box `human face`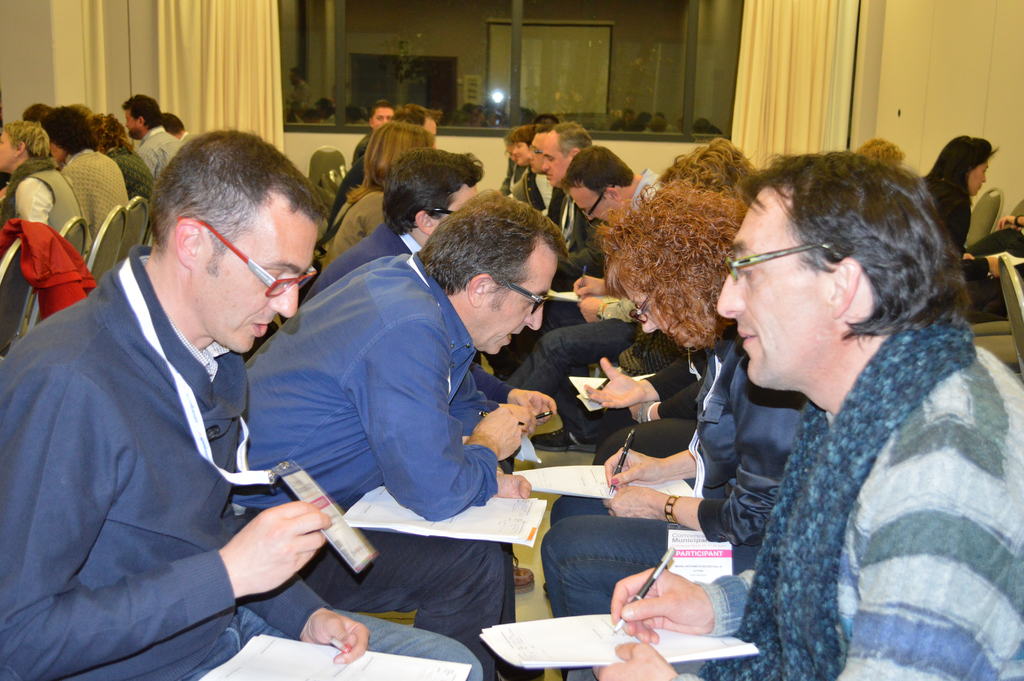
(510,140,529,167)
